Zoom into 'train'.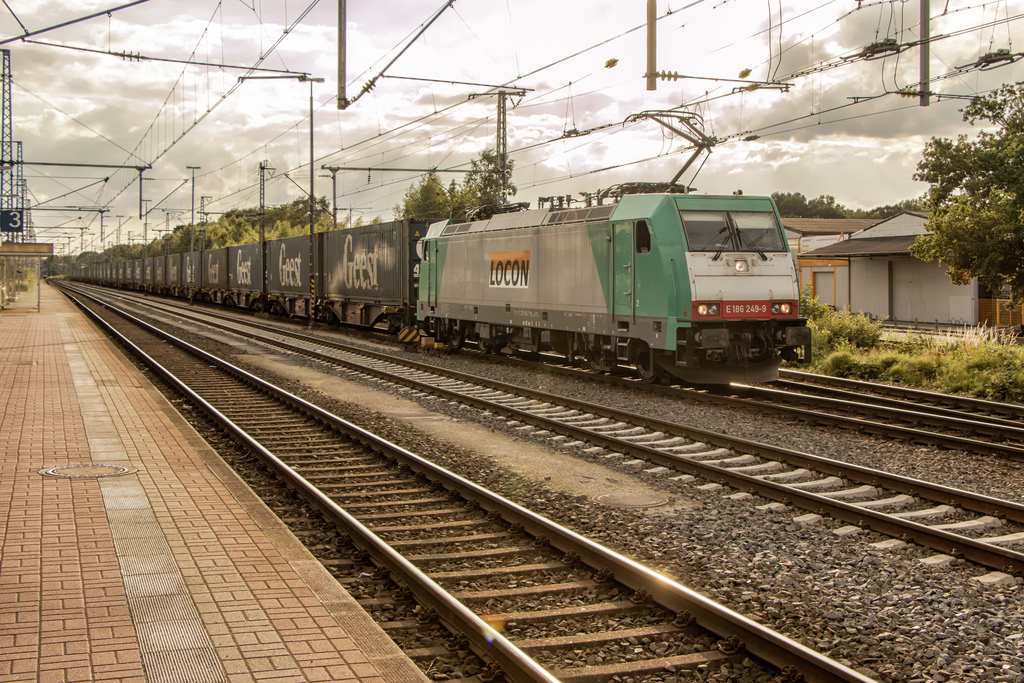
Zoom target: (left=42, top=108, right=813, bottom=383).
